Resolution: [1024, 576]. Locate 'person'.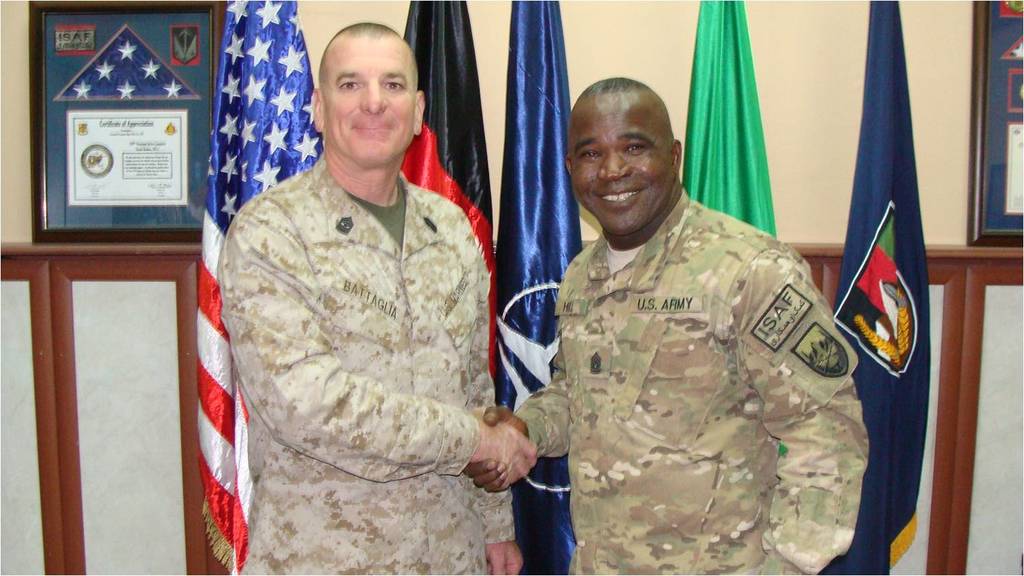
[x1=212, y1=14, x2=536, y2=575].
